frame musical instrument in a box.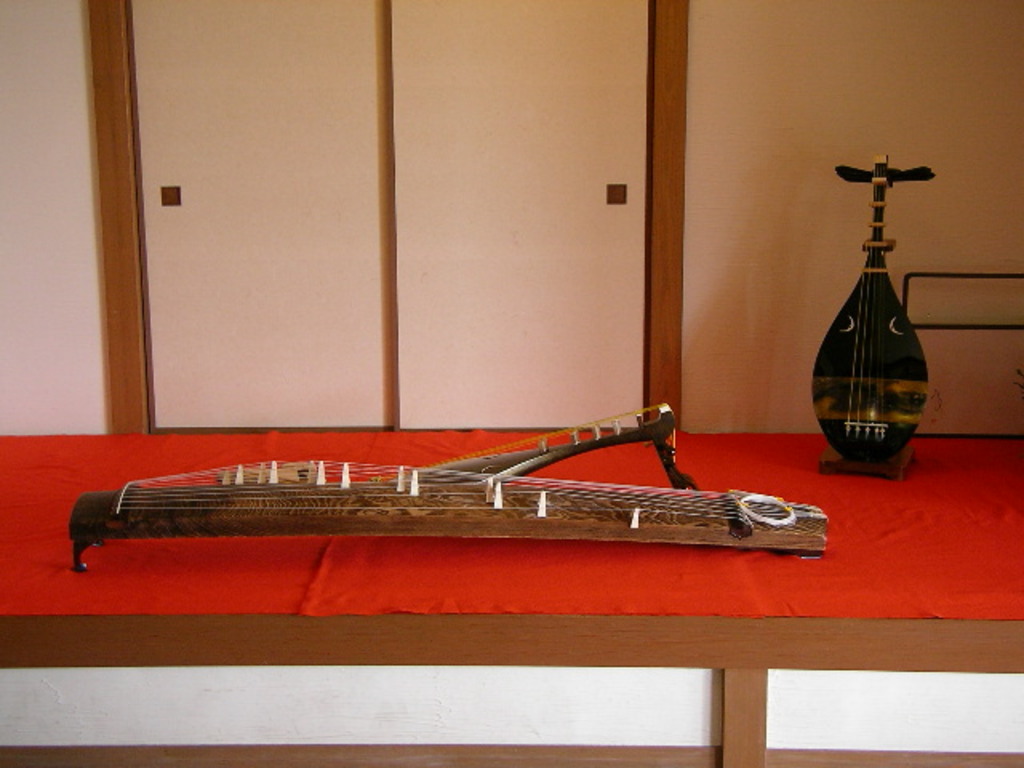
803/152/944/461.
